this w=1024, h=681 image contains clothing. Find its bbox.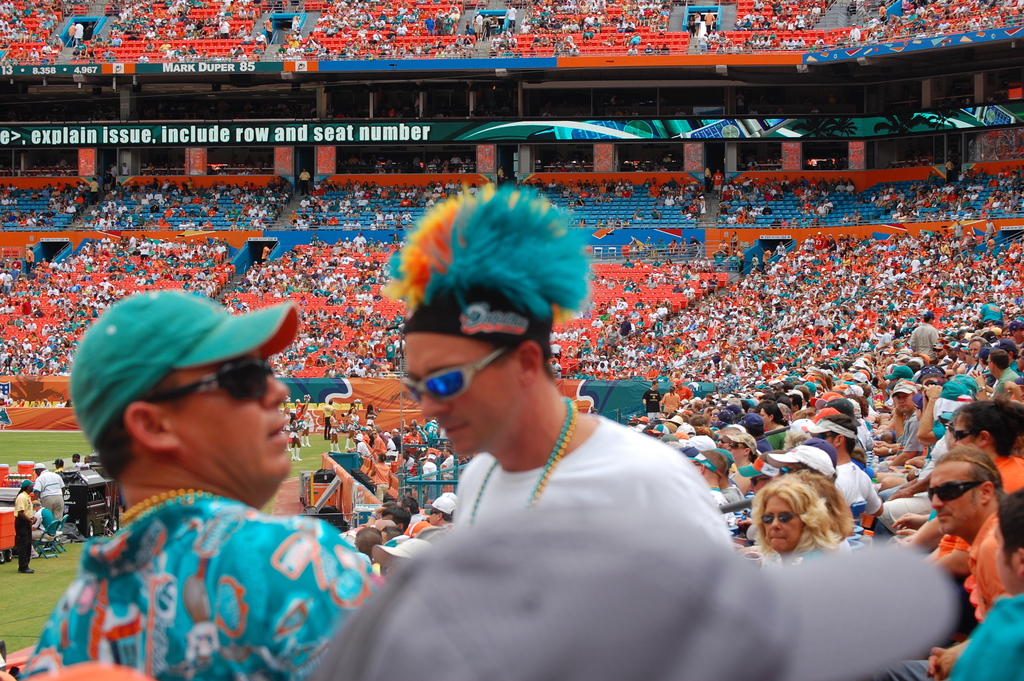
<bbox>632, 251, 644, 274</bbox>.
